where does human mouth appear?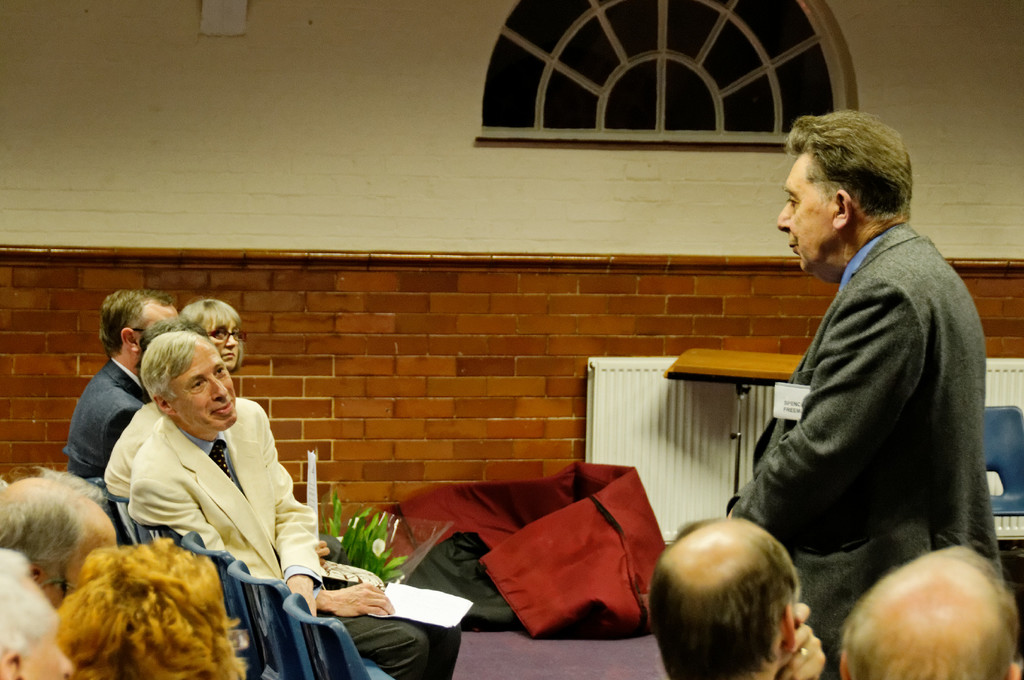
Appears at [212, 398, 231, 414].
